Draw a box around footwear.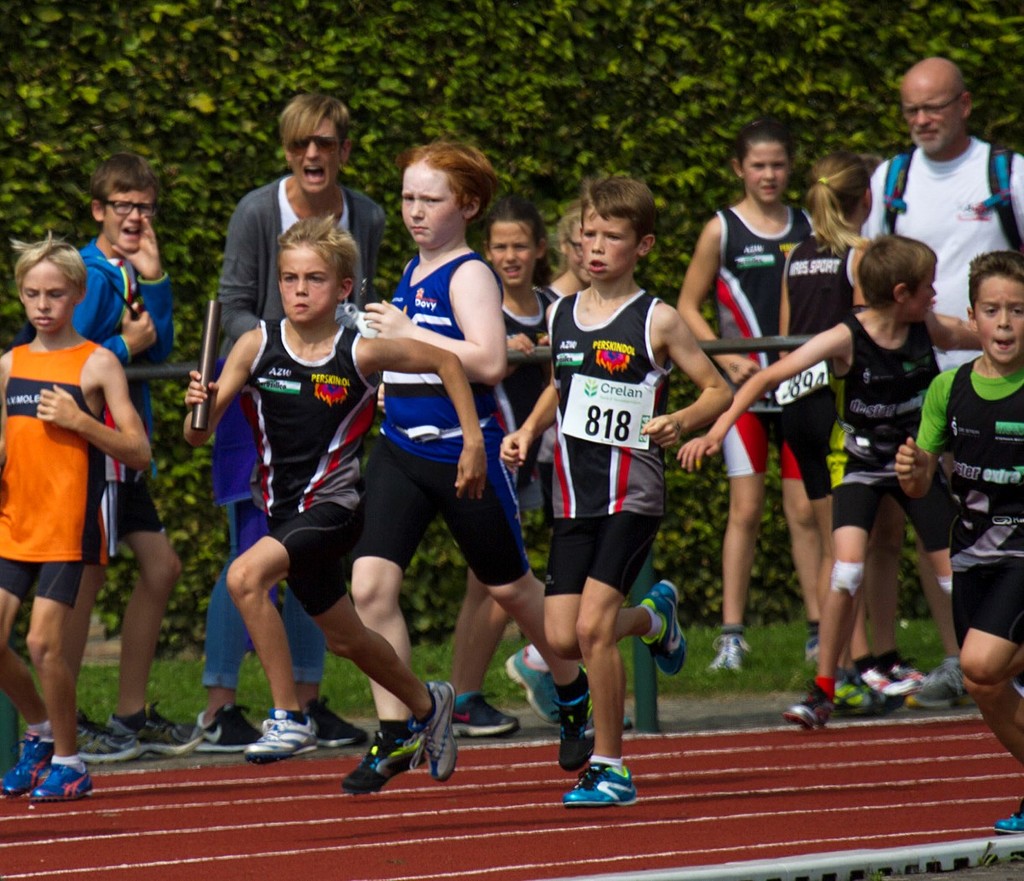
x1=561, y1=681, x2=600, y2=754.
